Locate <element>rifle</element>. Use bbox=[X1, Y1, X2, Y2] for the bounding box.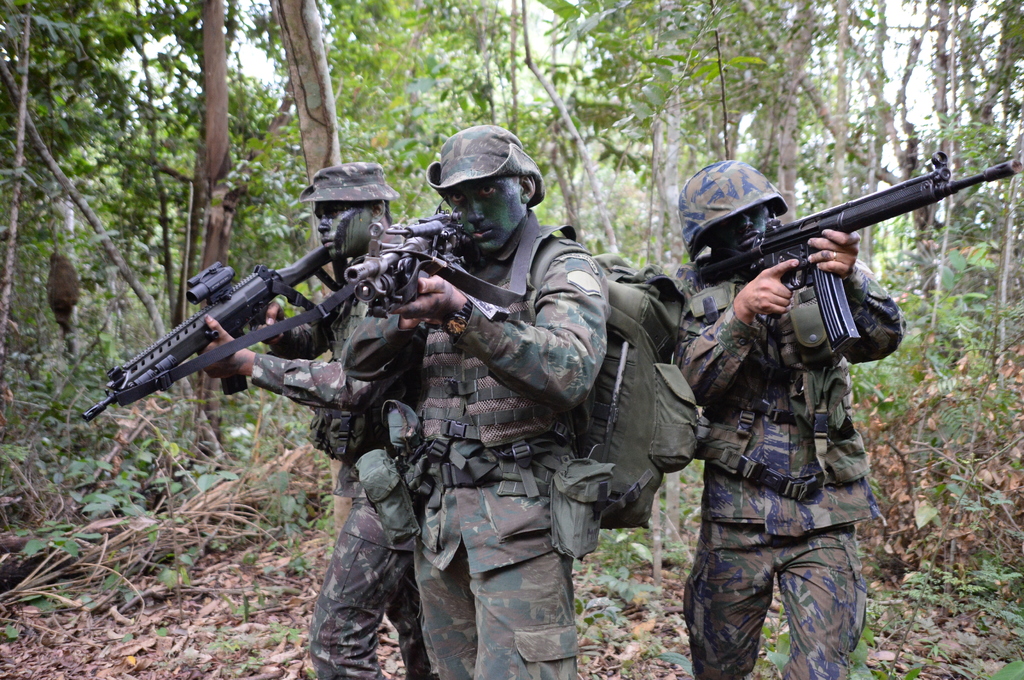
bbox=[692, 148, 1023, 356].
